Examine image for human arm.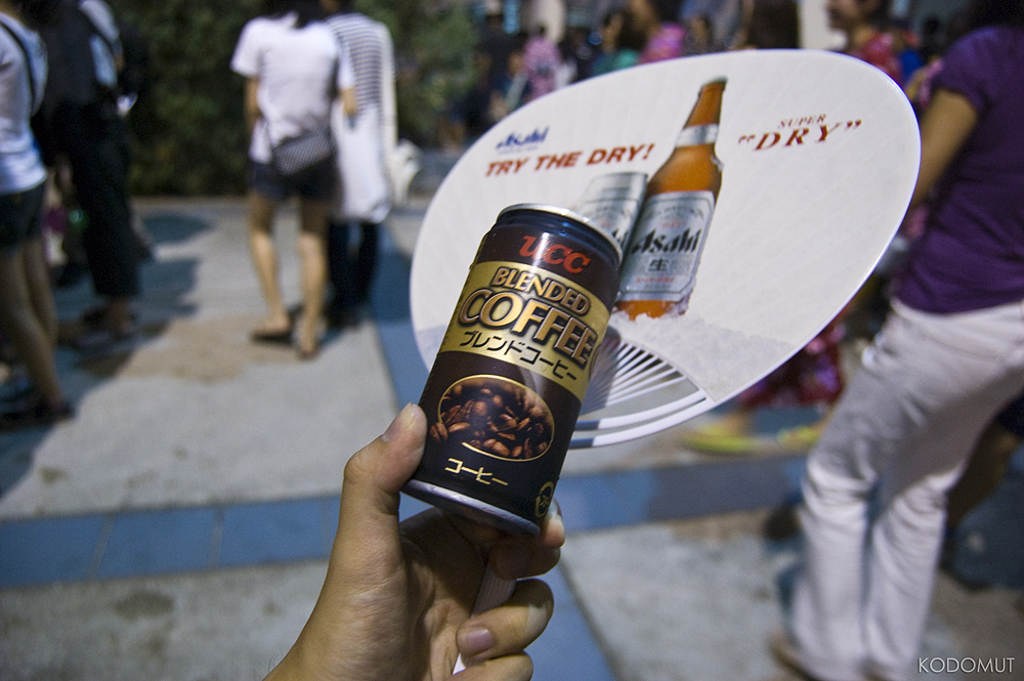
Examination result: locate(263, 397, 563, 676).
